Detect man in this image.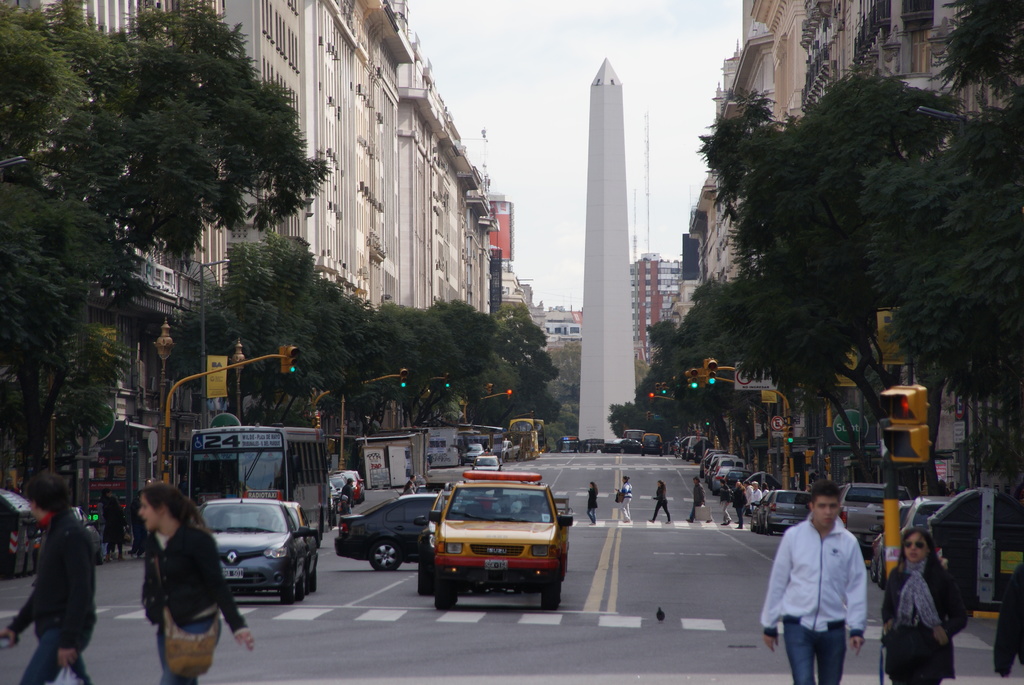
Detection: box(755, 477, 868, 684).
